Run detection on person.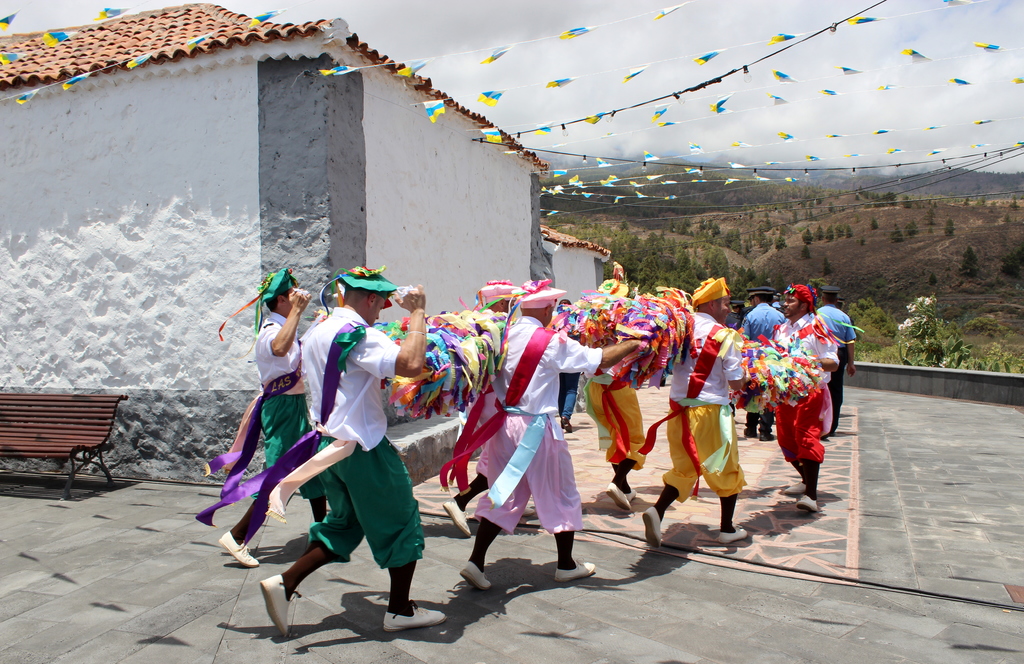
Result: left=214, top=260, right=332, bottom=571.
